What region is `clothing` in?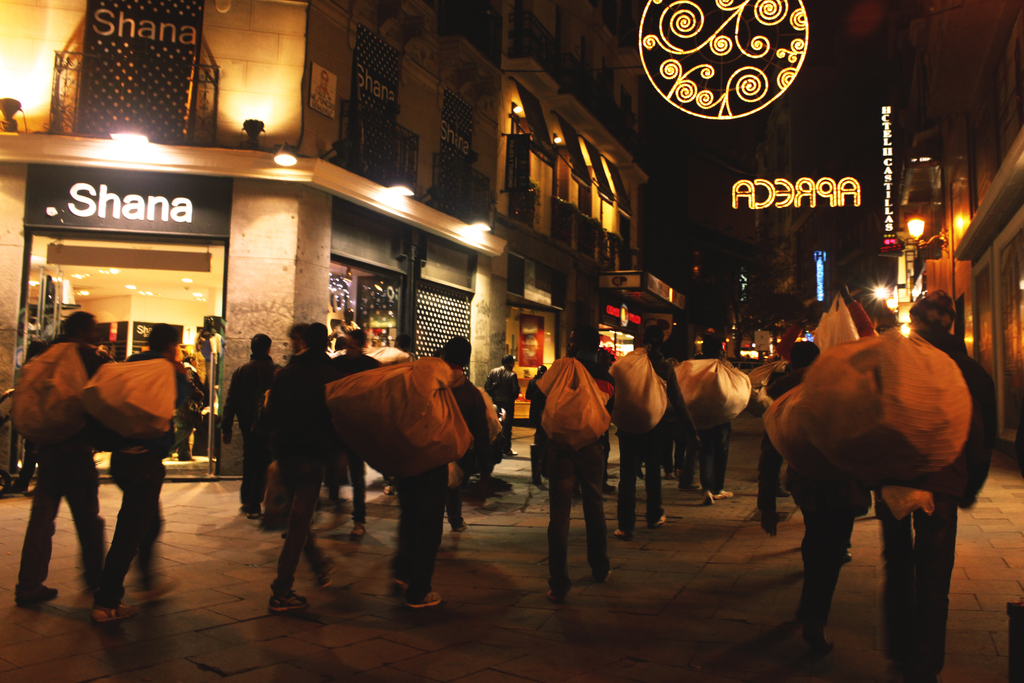
(526, 371, 545, 431).
